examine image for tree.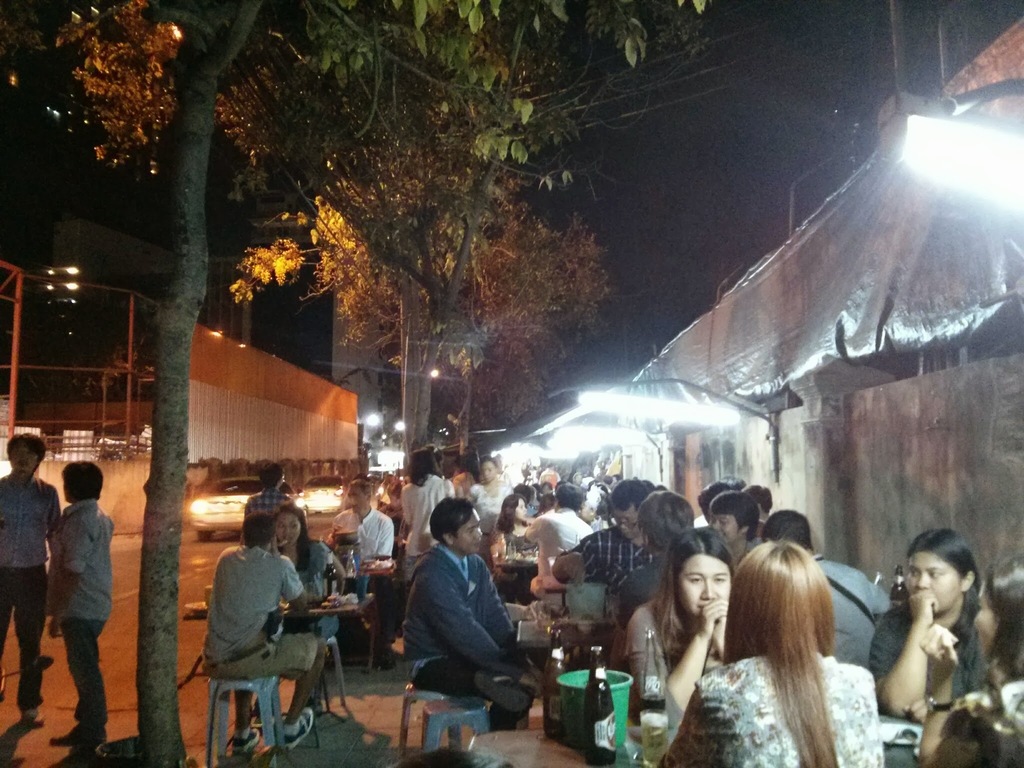
Examination result: 218:122:620:450.
